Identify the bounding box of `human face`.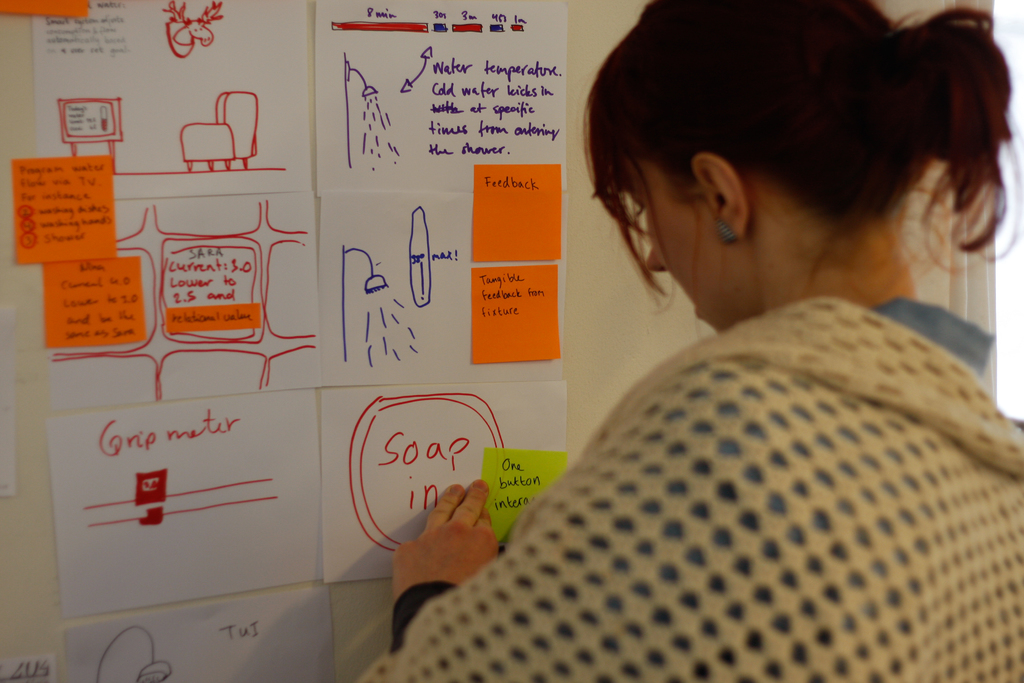
624:160:721:325.
